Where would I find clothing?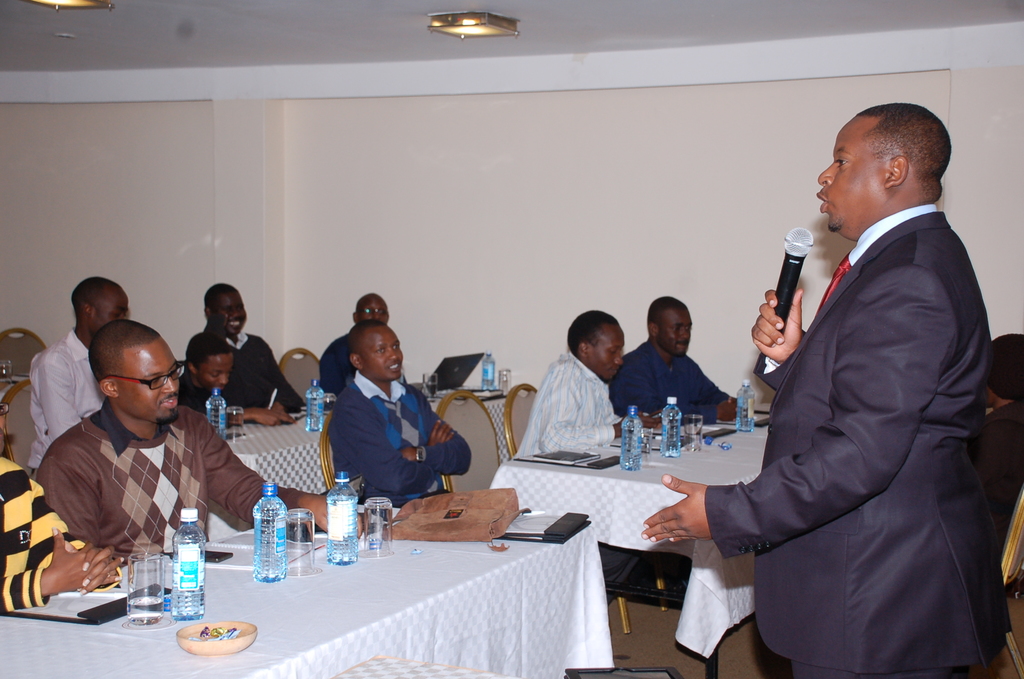
At pyautogui.locateOnScreen(606, 340, 724, 416).
